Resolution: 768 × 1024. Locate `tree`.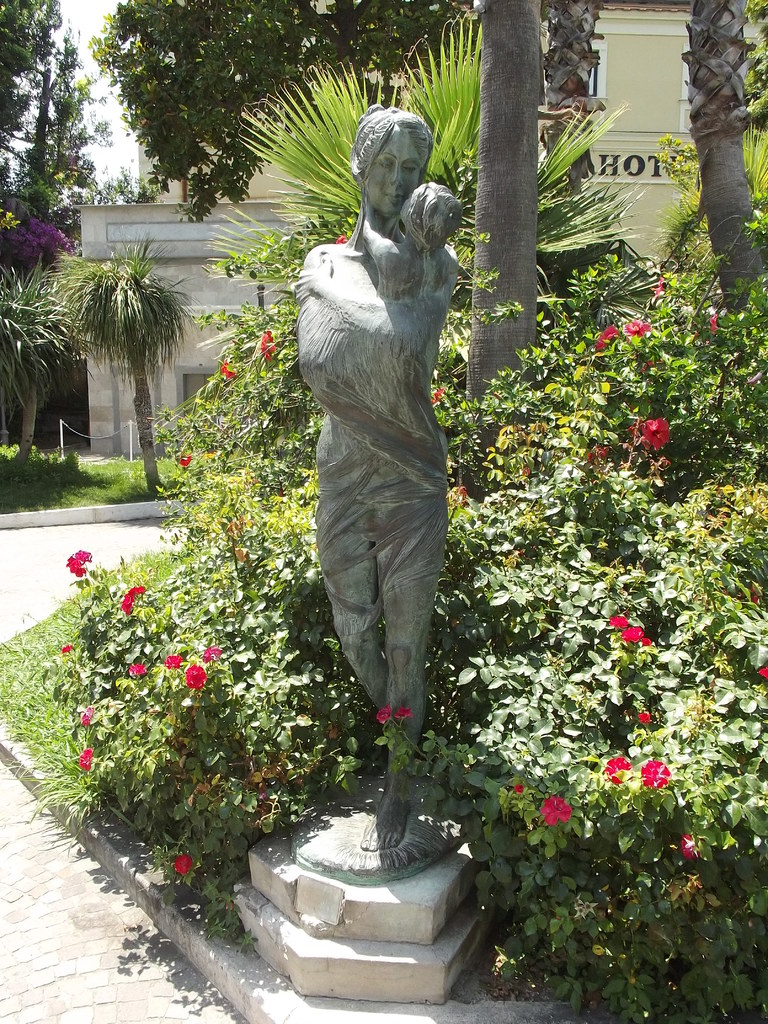
735,4,767,121.
